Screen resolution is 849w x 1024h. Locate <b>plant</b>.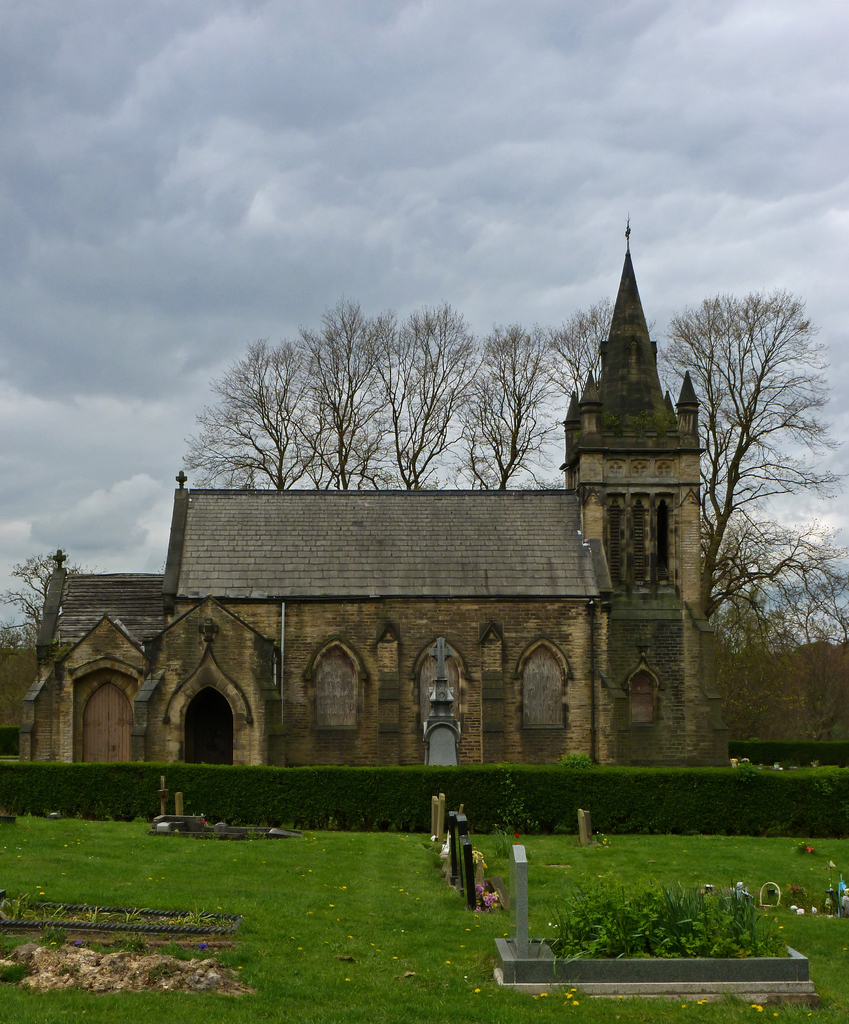
pyautogui.locateOnScreen(0, 740, 848, 847).
